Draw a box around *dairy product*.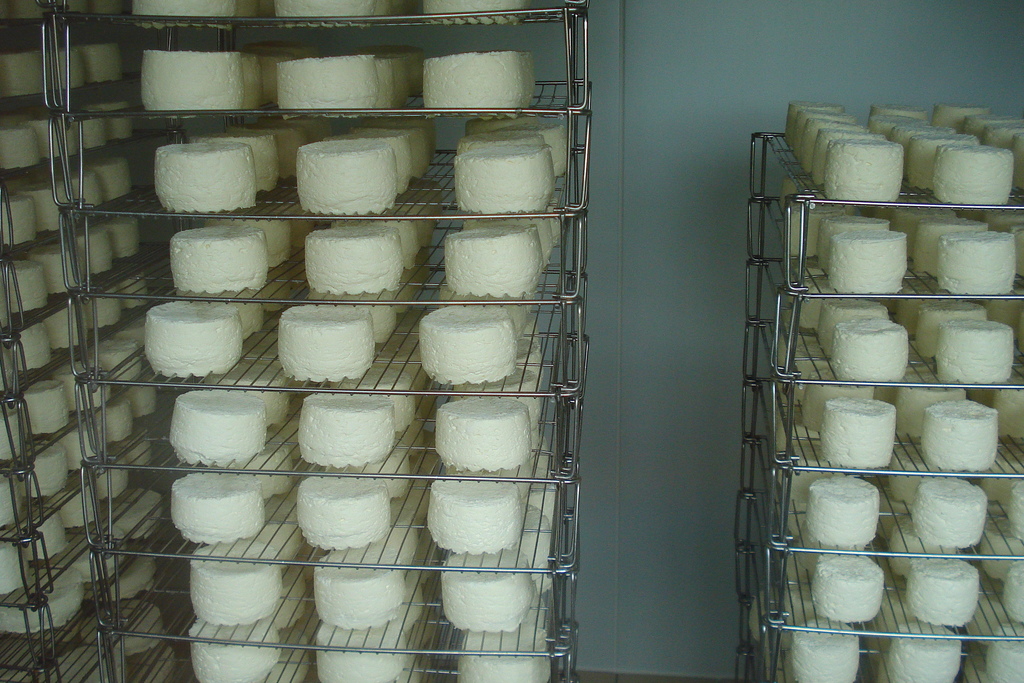
298 394 399 470.
